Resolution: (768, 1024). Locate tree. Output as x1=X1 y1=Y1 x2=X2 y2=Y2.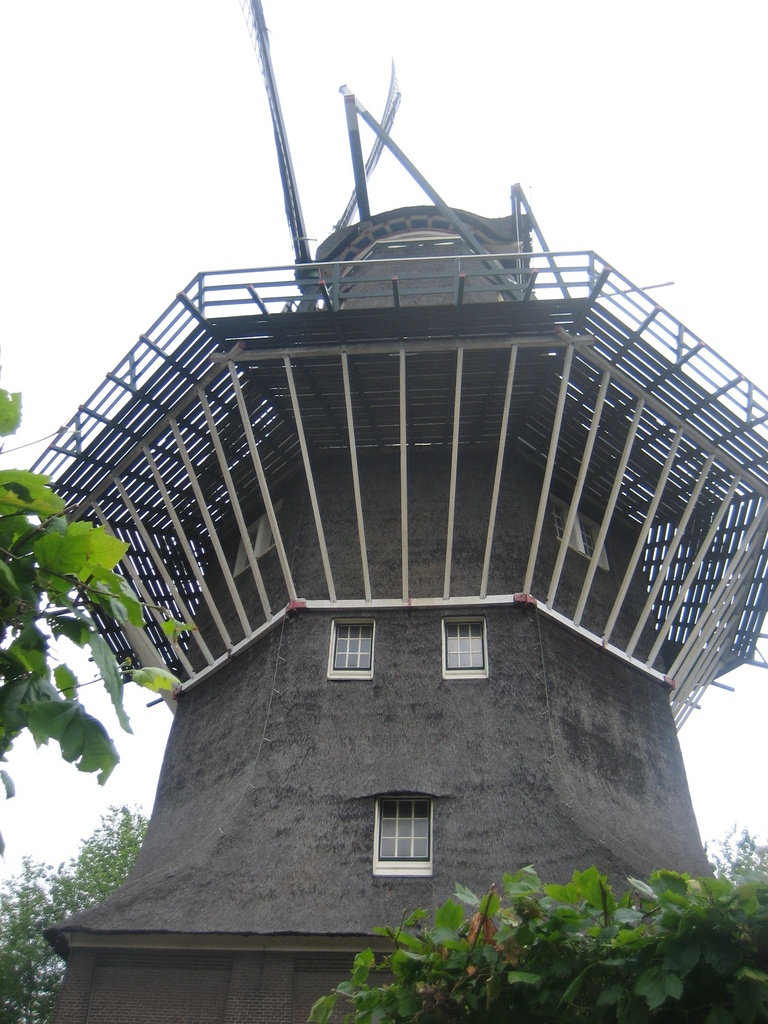
x1=0 y1=375 x2=182 y2=972.
